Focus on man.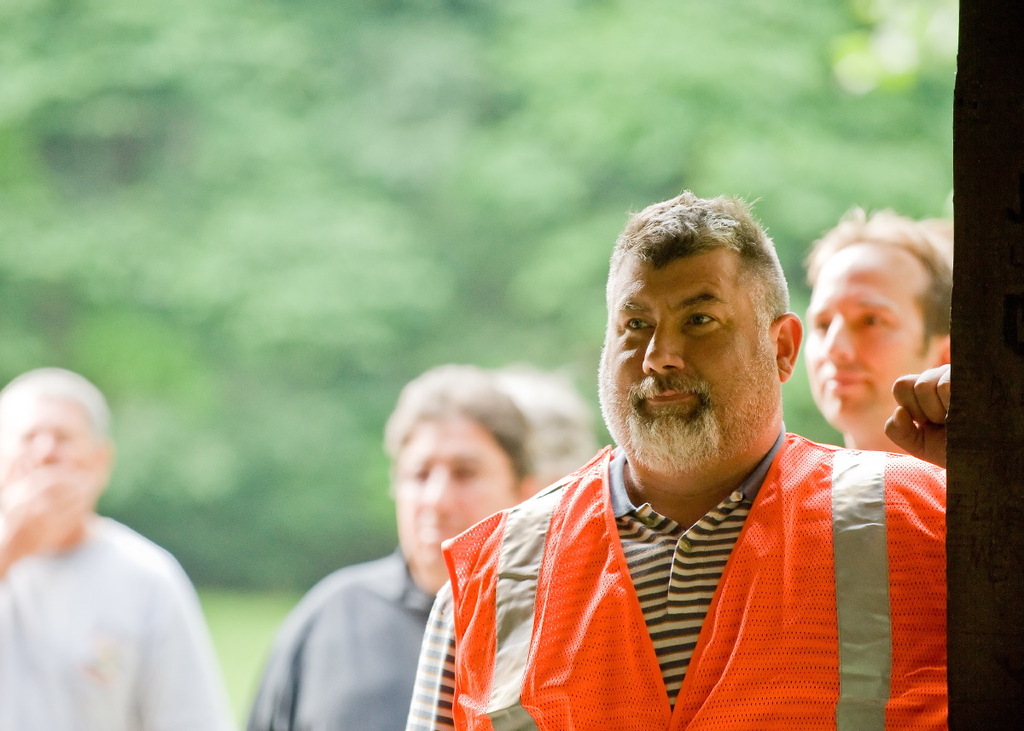
Focused at crop(805, 206, 955, 461).
